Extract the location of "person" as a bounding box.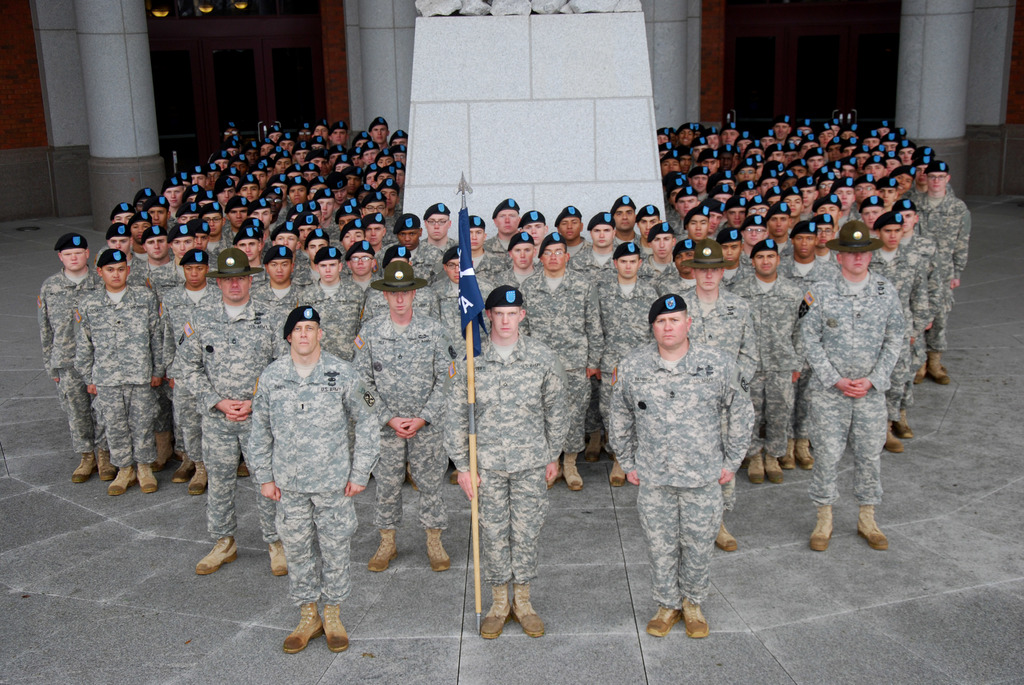
l=264, t=187, r=286, b=224.
